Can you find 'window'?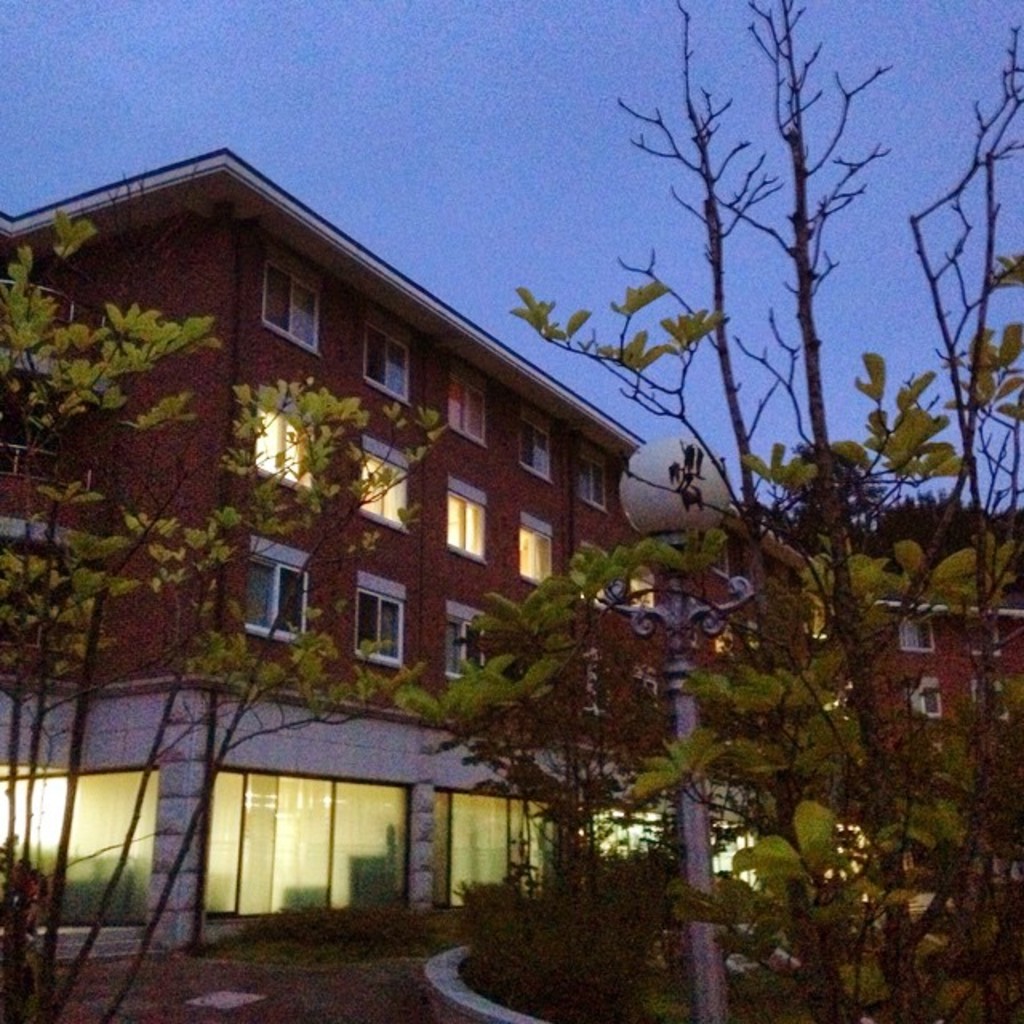
Yes, bounding box: crop(365, 448, 422, 531).
